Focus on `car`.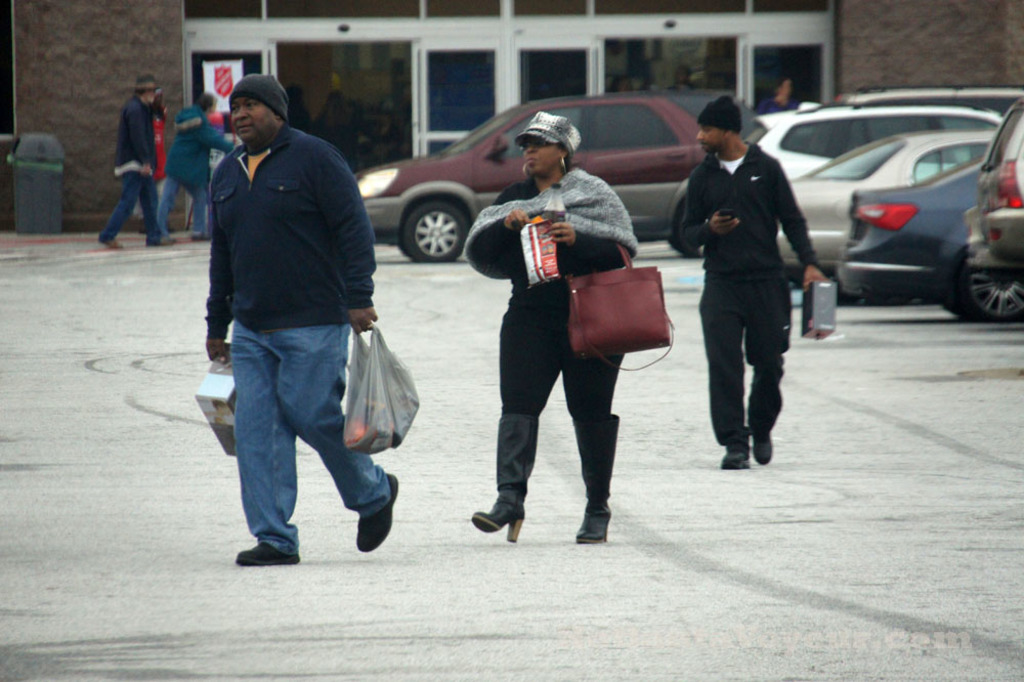
Focused at bbox(353, 85, 711, 260).
